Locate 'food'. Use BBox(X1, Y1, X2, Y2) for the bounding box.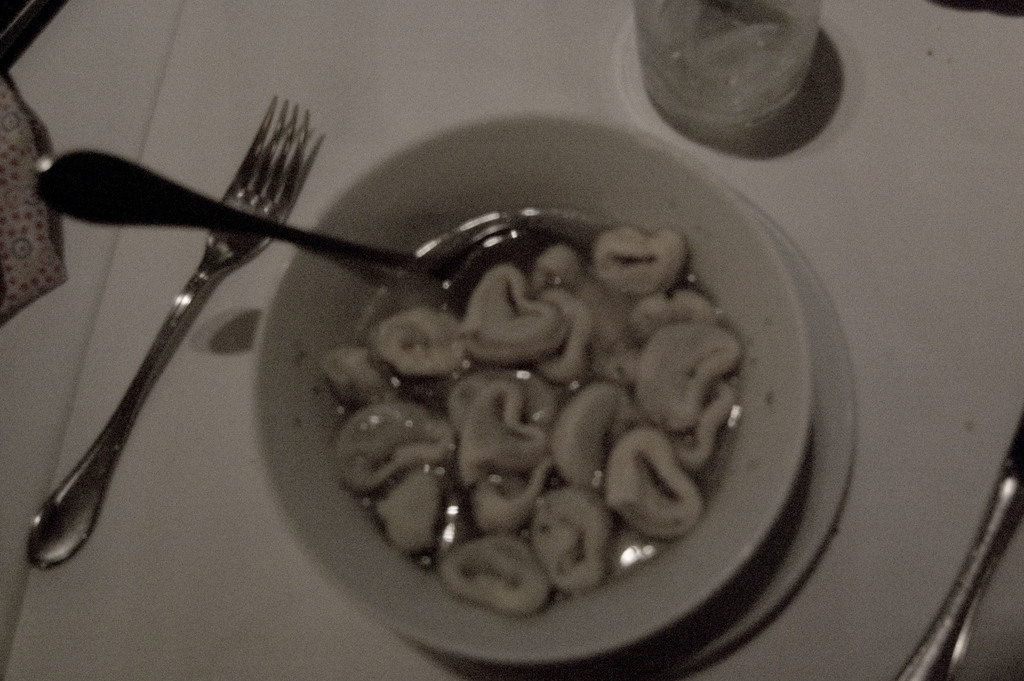
BBox(253, 190, 765, 615).
